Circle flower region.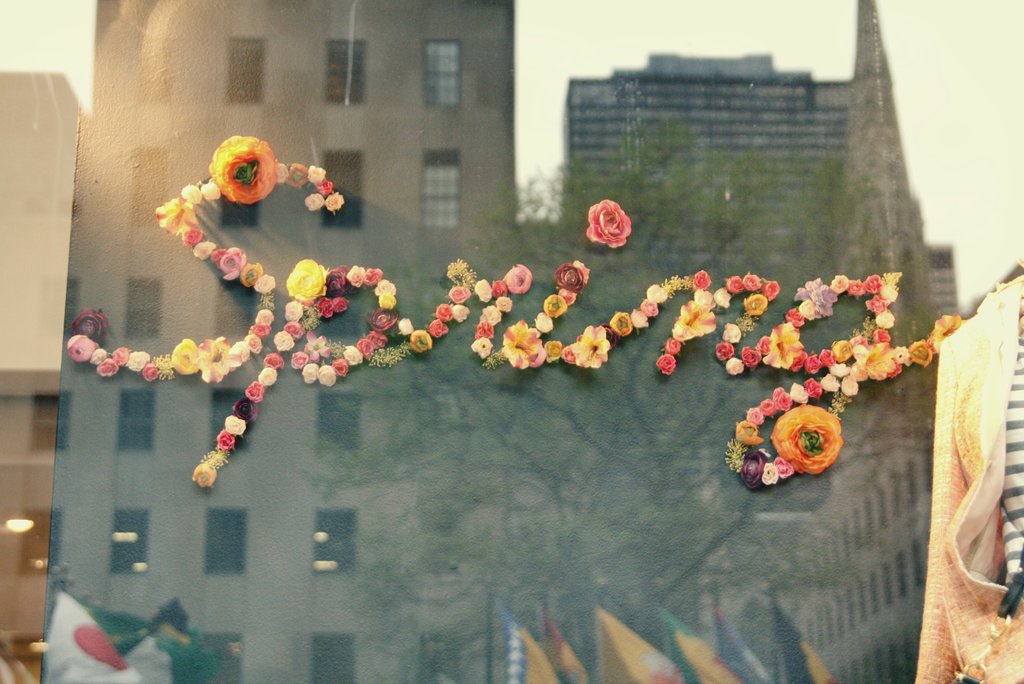
Region: 244:331:263:355.
